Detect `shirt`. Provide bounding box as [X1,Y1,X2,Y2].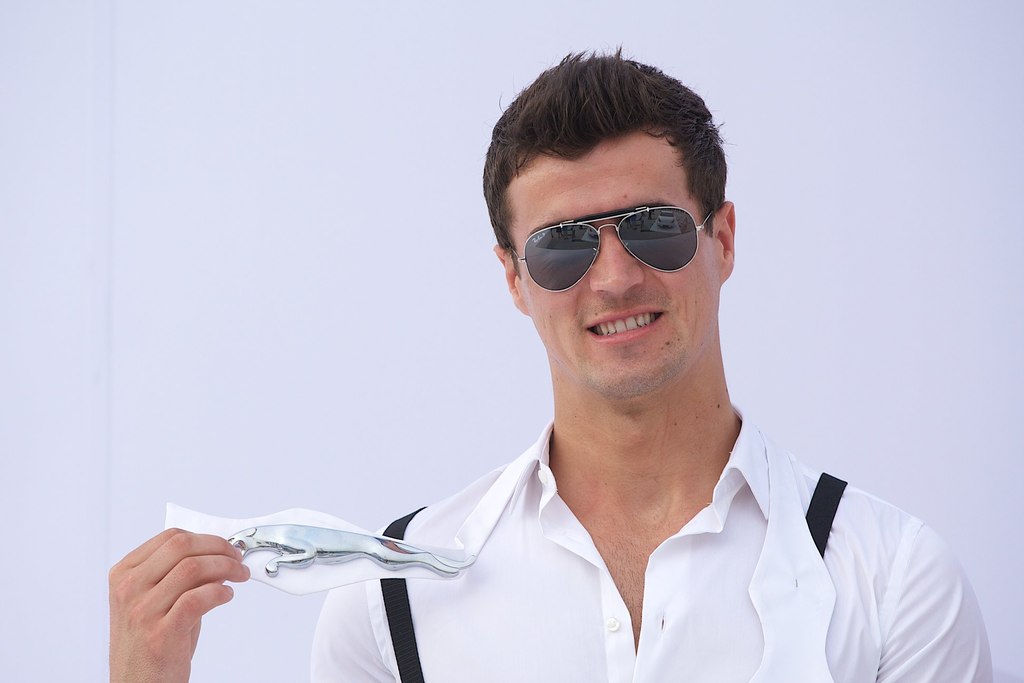
[312,404,993,682].
